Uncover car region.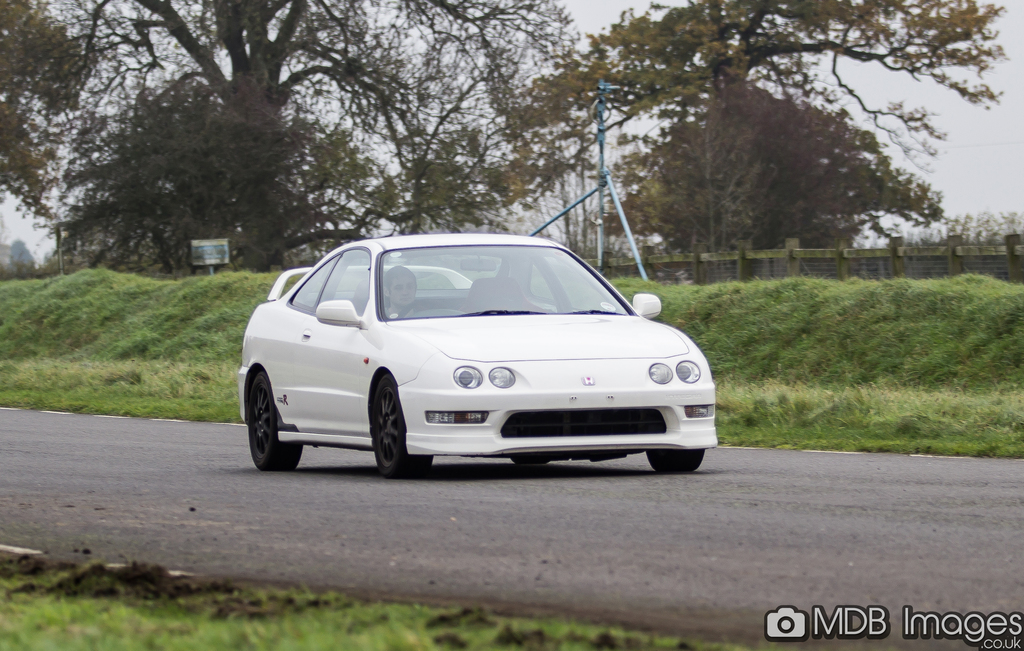
Uncovered: x1=234 y1=235 x2=713 y2=481.
